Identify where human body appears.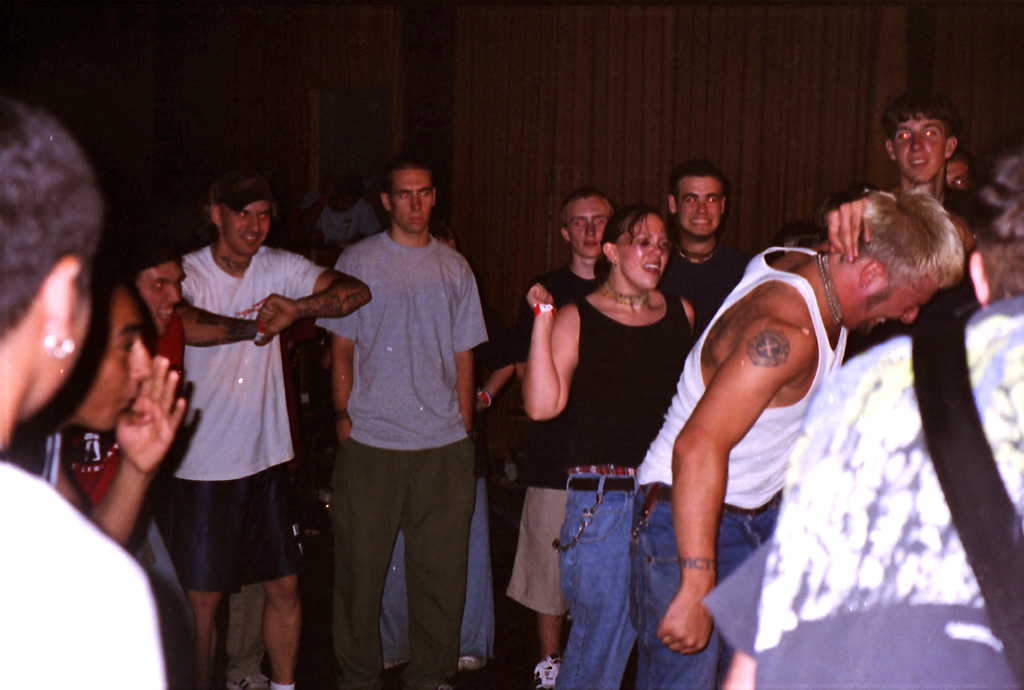
Appears at [left=515, top=201, right=705, bottom=689].
